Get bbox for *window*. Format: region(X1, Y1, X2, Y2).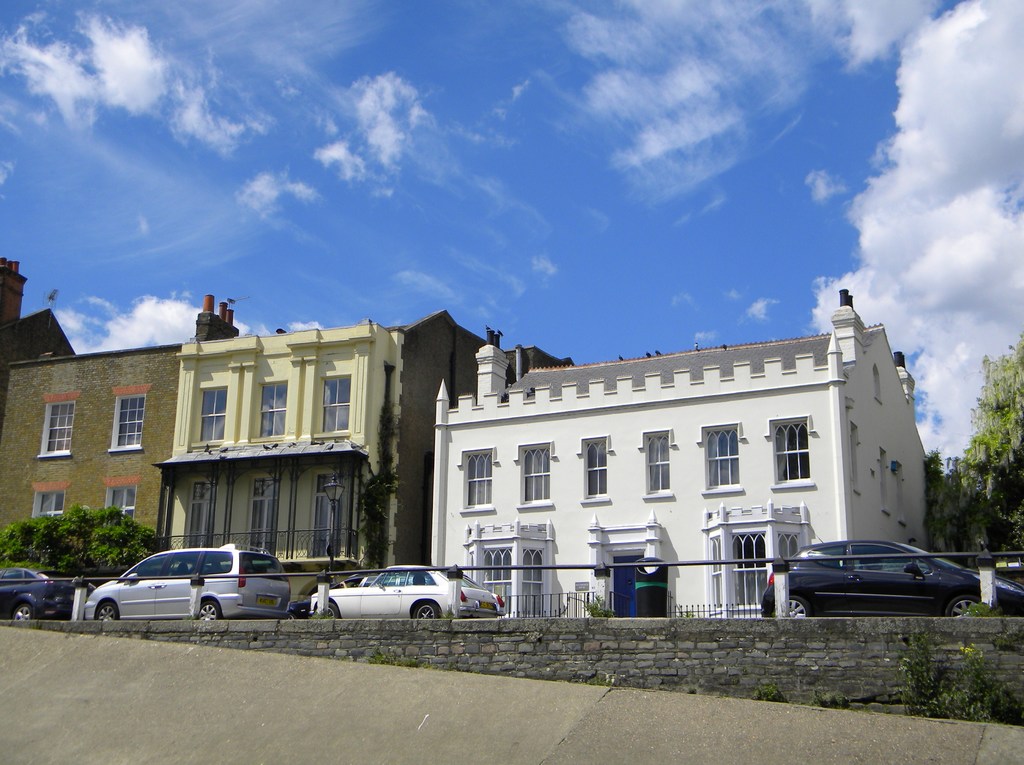
region(710, 539, 718, 615).
